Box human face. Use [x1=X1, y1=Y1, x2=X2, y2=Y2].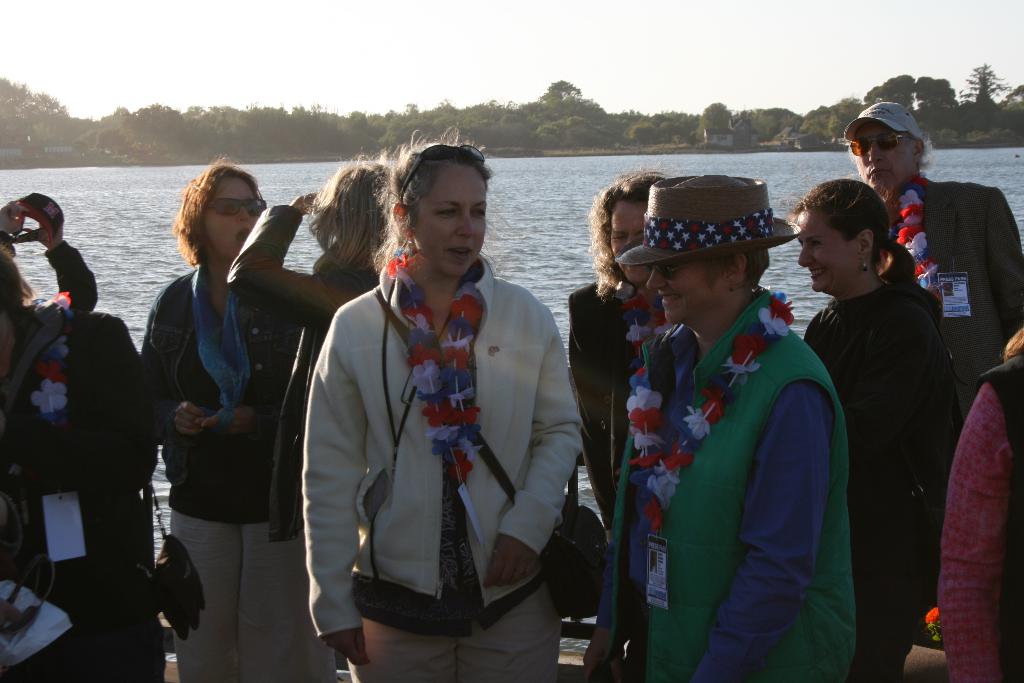
[x1=644, y1=259, x2=726, y2=322].
